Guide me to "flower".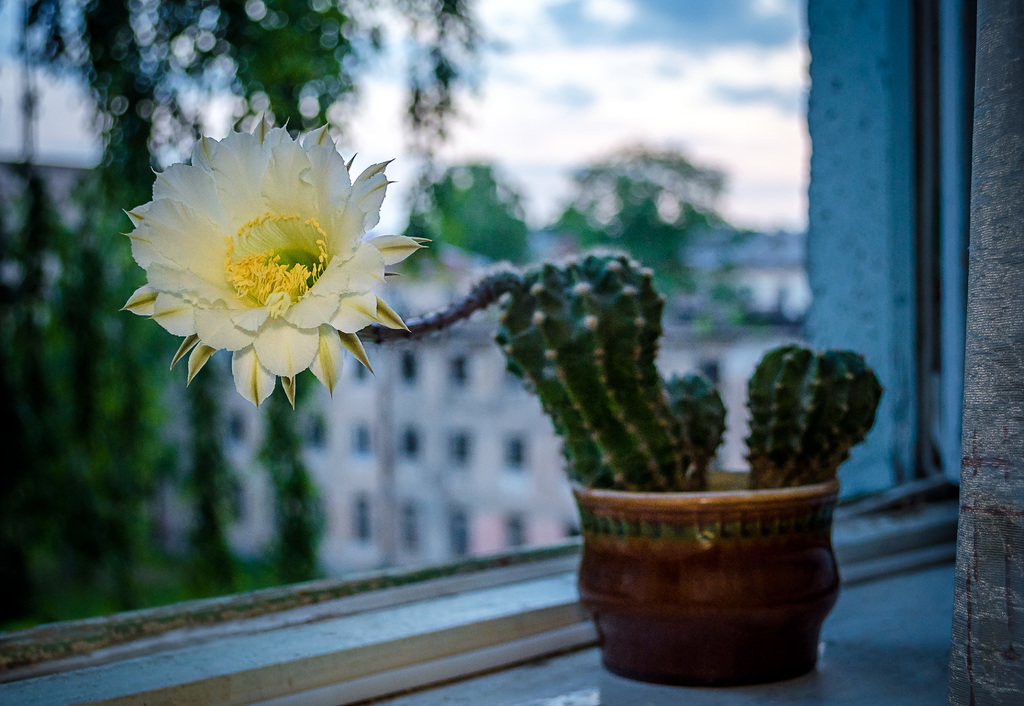
Guidance: 116/127/421/413.
